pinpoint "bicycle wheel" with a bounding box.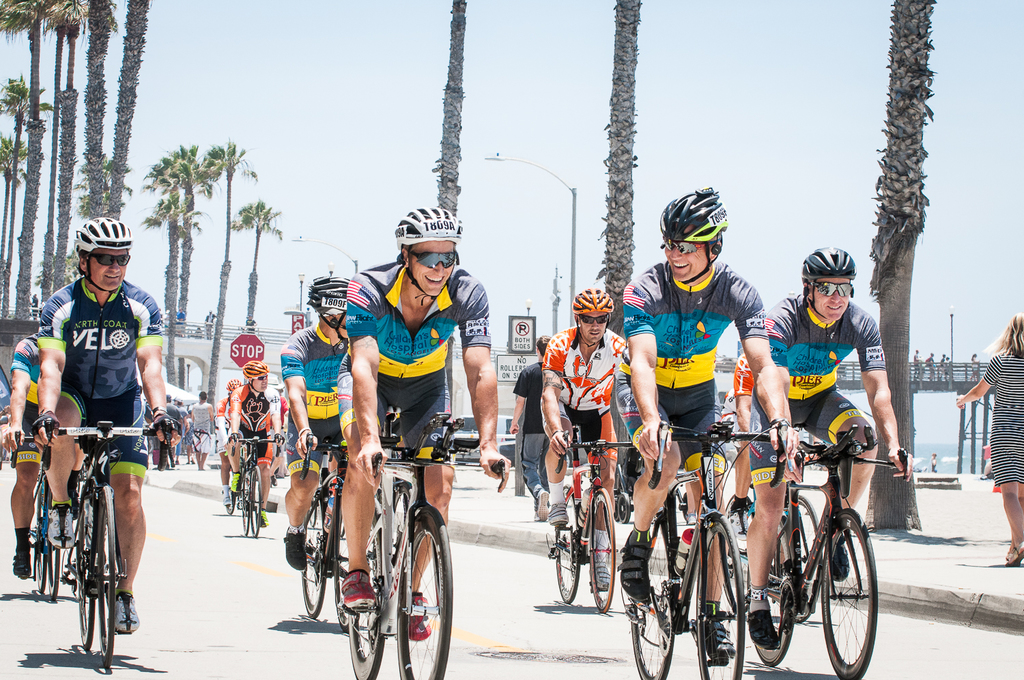
rect(396, 502, 457, 679).
